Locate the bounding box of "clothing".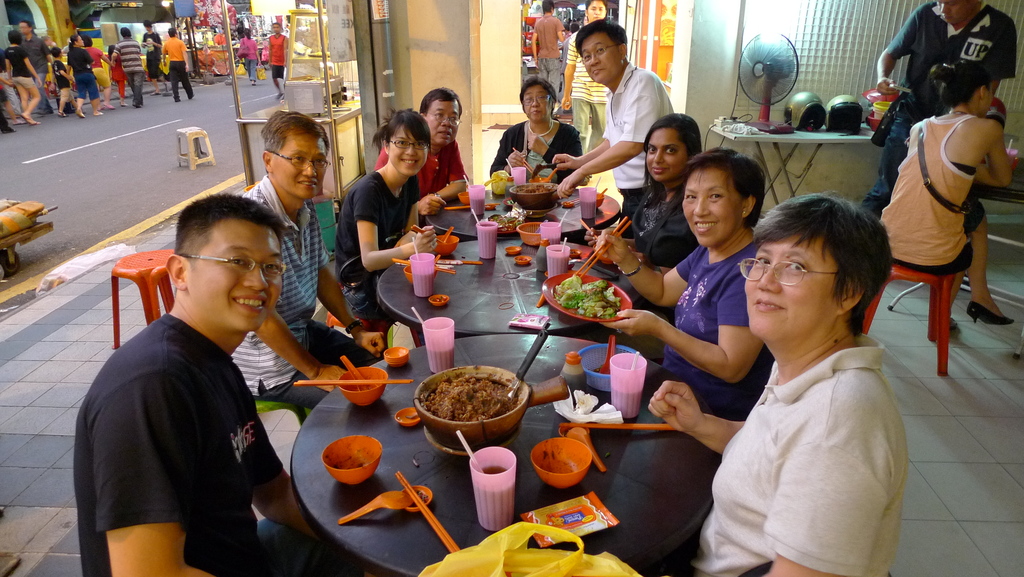
Bounding box: rect(0, 93, 10, 126).
